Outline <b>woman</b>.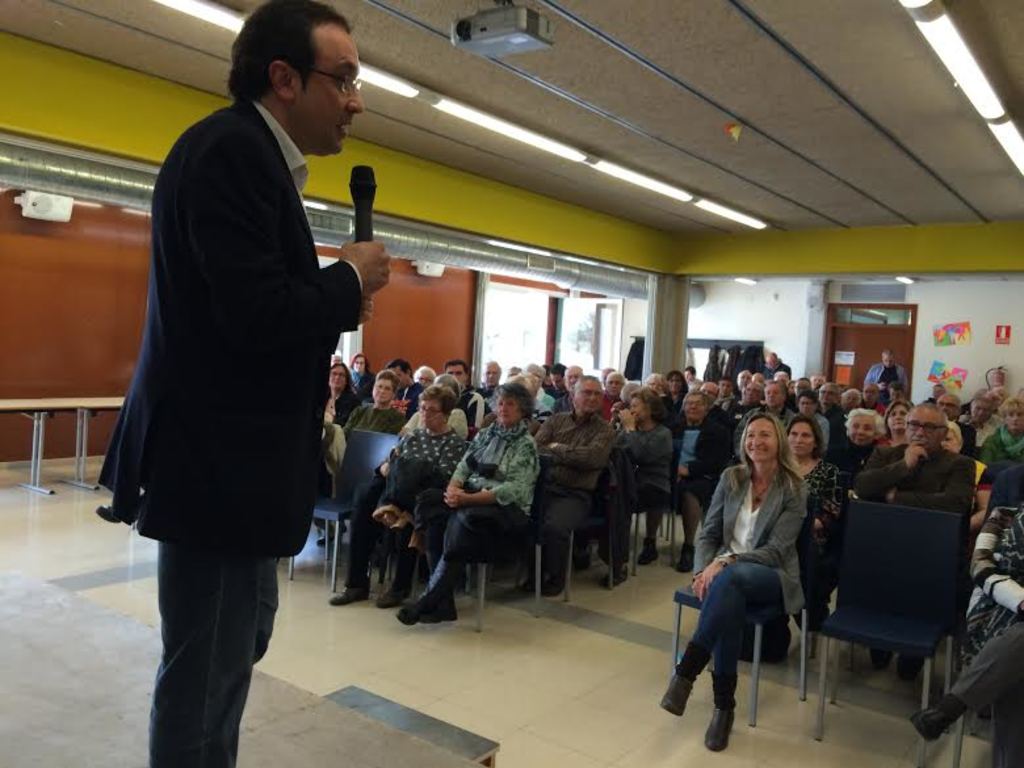
Outline: <bbox>767, 411, 843, 667</bbox>.
